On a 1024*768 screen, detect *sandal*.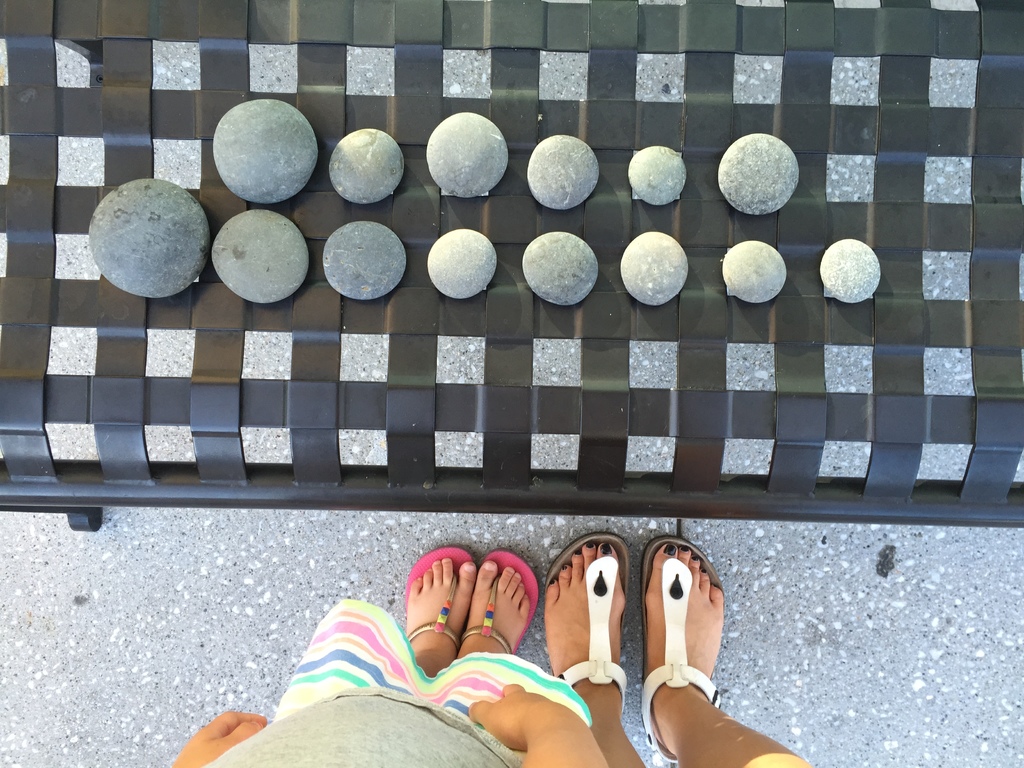
(left=406, top=543, right=474, bottom=652).
